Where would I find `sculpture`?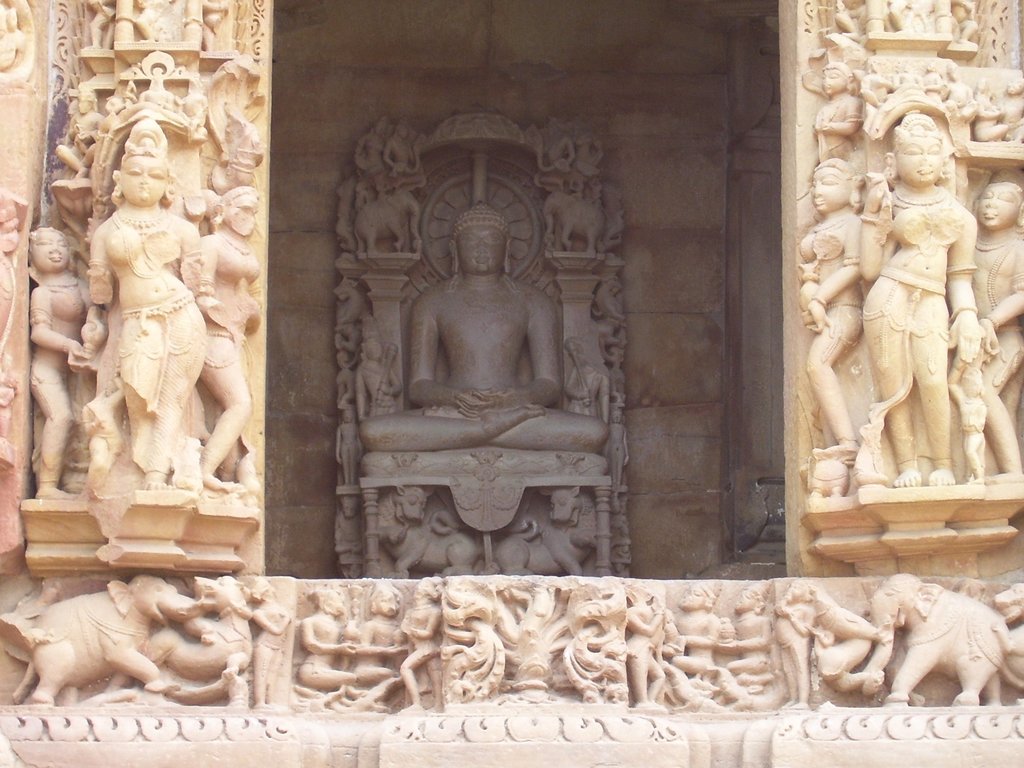
At bbox=(939, 341, 993, 483).
